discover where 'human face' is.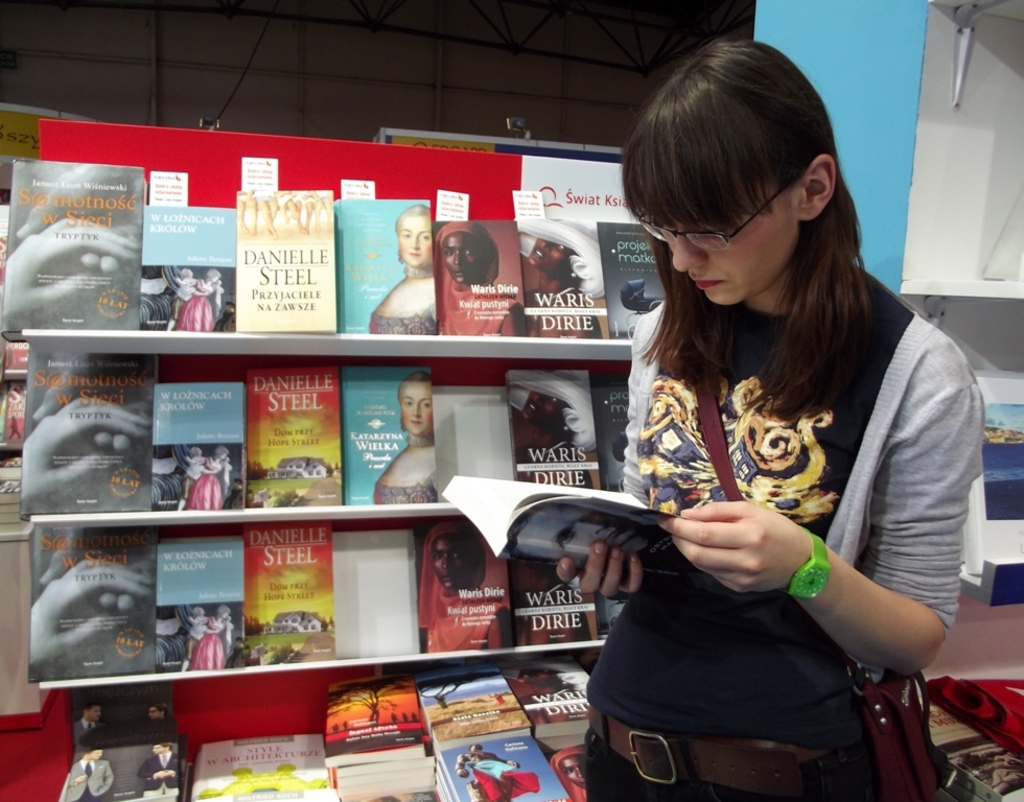
Discovered at <region>399, 378, 434, 434</region>.
